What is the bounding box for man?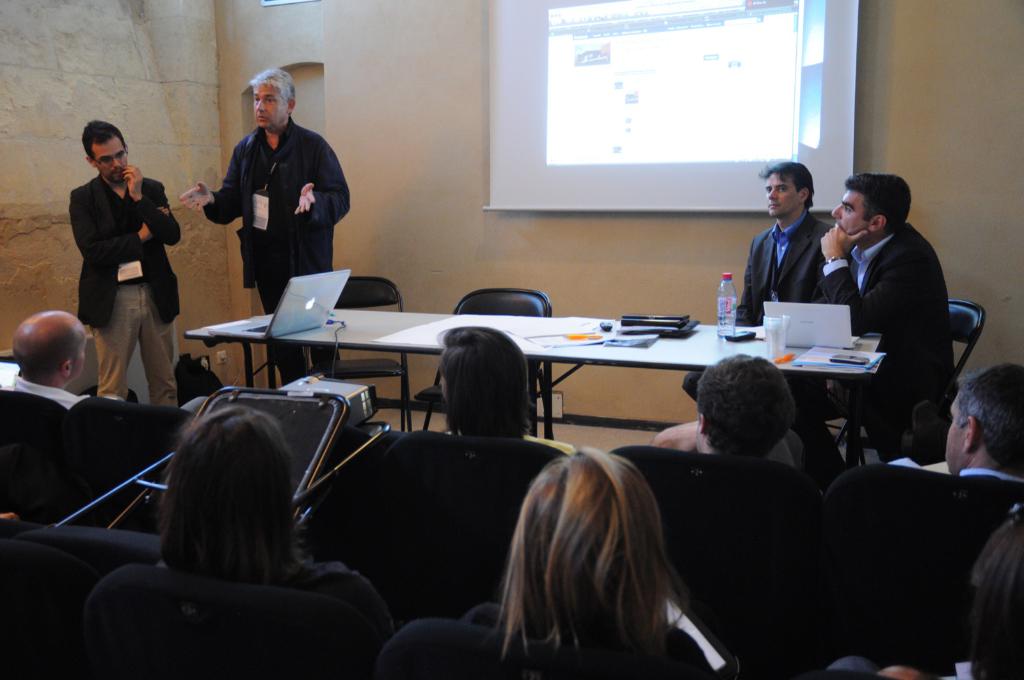
x1=692, y1=354, x2=792, y2=460.
